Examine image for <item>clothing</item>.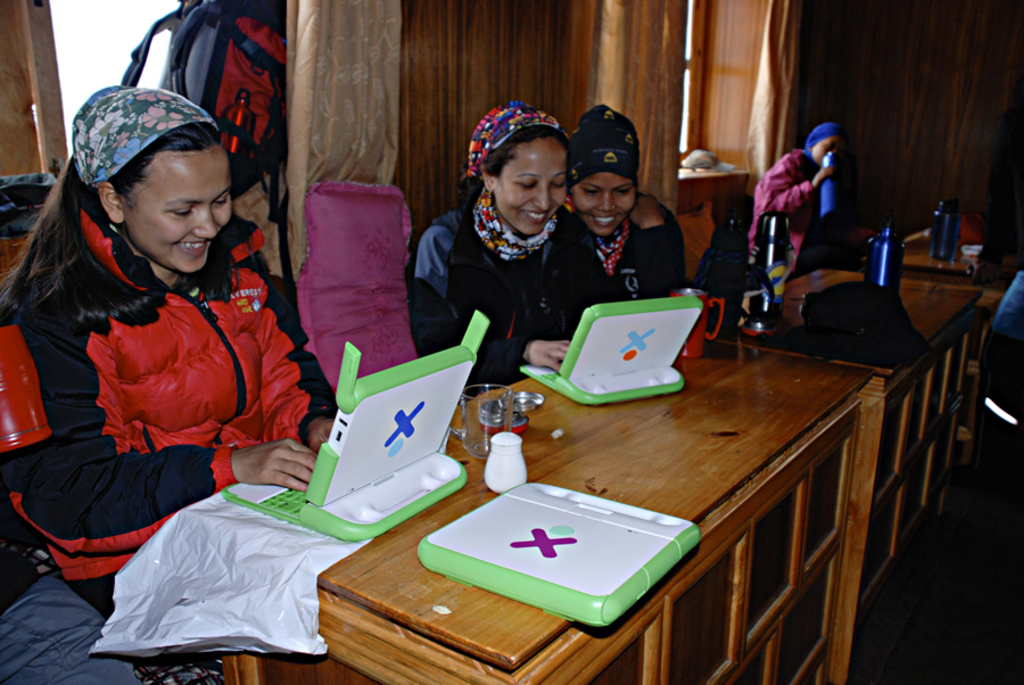
Examination result: box=[22, 172, 315, 562].
